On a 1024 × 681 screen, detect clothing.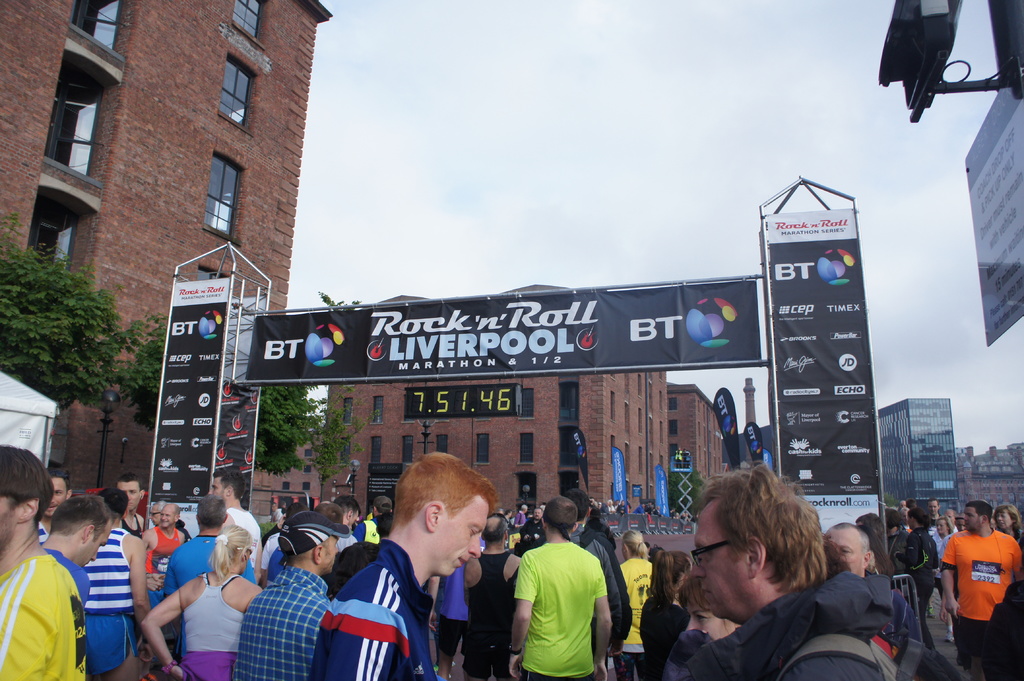
bbox=[227, 508, 264, 549].
